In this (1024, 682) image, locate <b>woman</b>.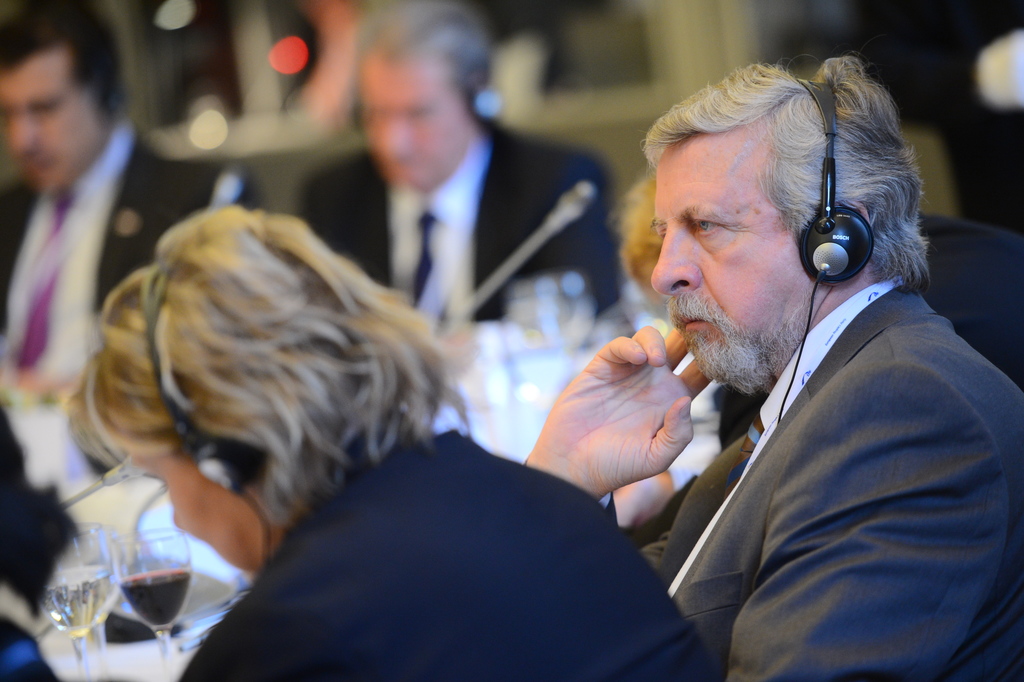
Bounding box: (left=51, top=156, right=665, bottom=656).
